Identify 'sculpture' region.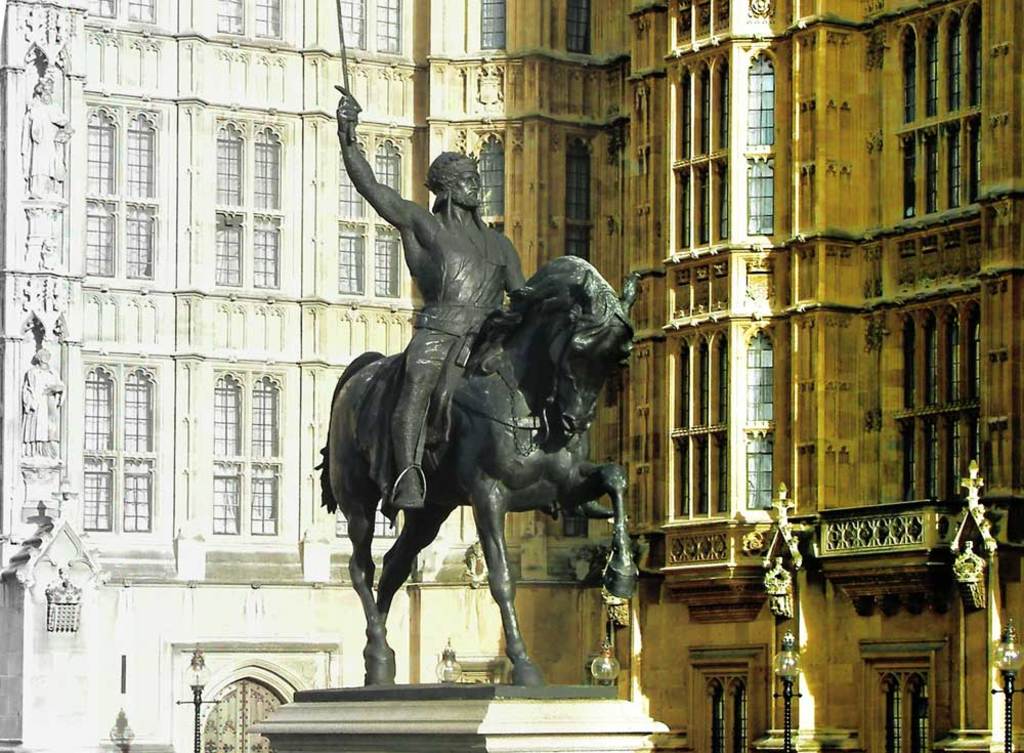
Region: Rect(17, 76, 74, 202).
